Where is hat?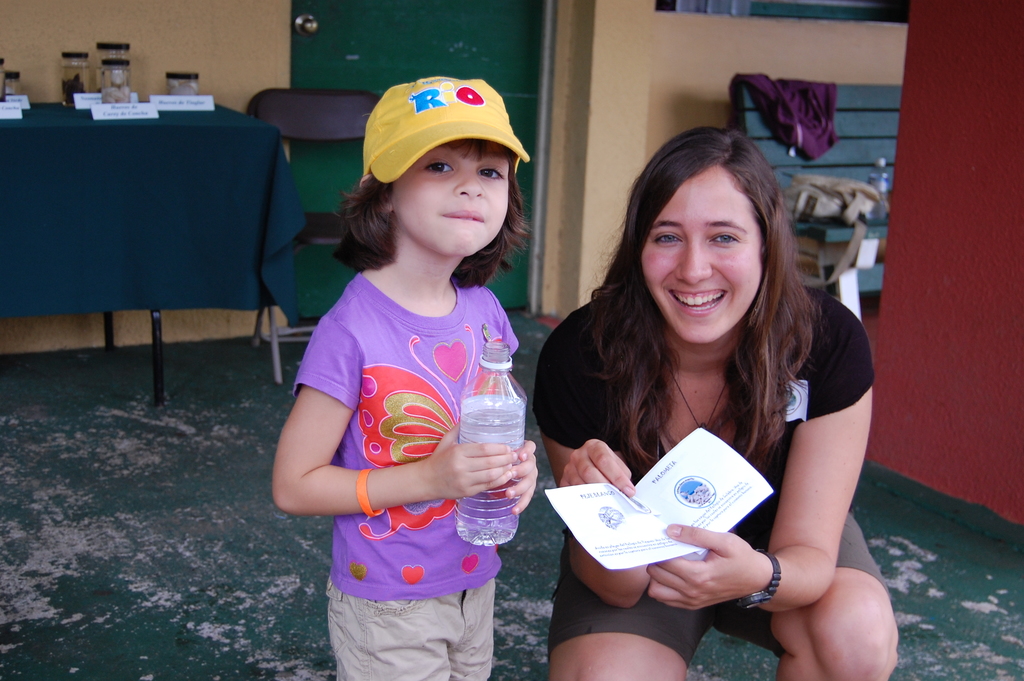
x1=362, y1=75, x2=531, y2=188.
